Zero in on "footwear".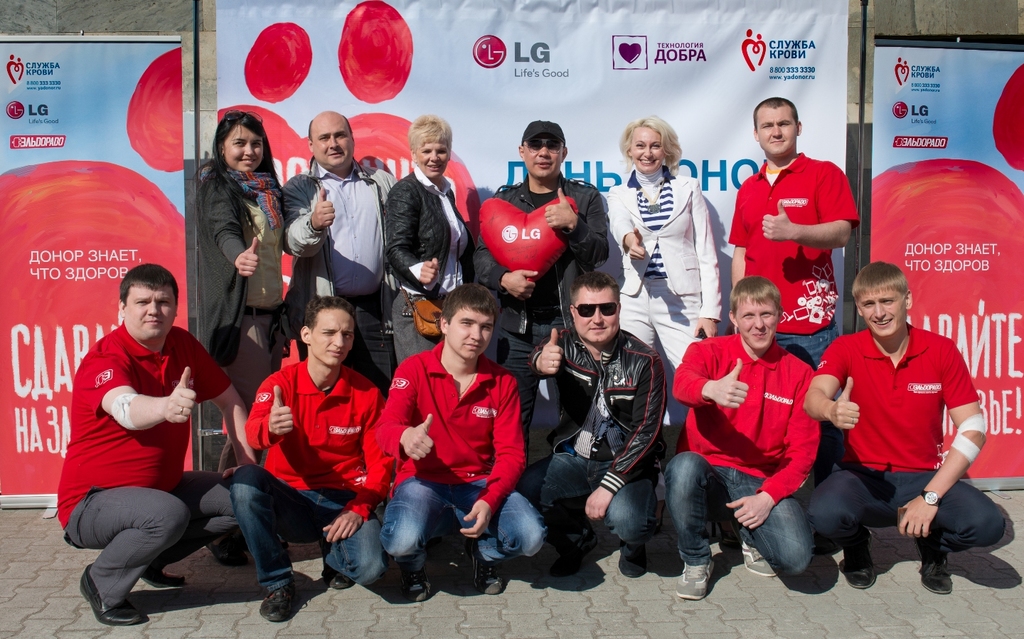
Zeroed in: [547,520,598,577].
